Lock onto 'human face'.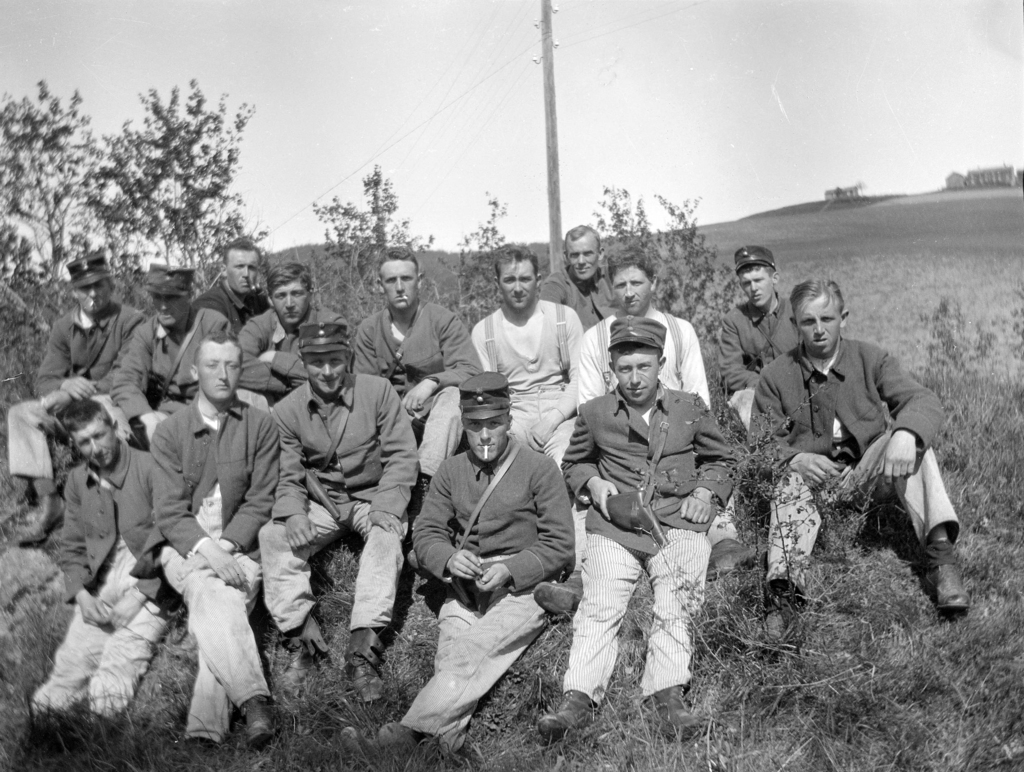
Locked: (797, 293, 836, 351).
